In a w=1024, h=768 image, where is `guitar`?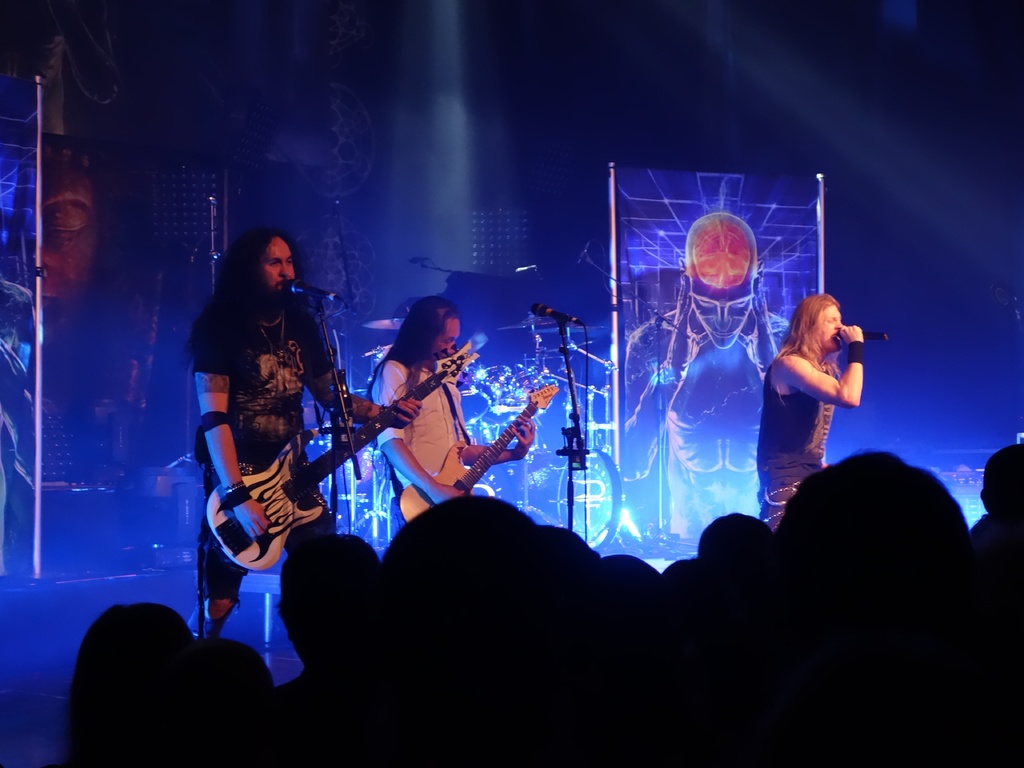
x1=390, y1=378, x2=569, y2=531.
